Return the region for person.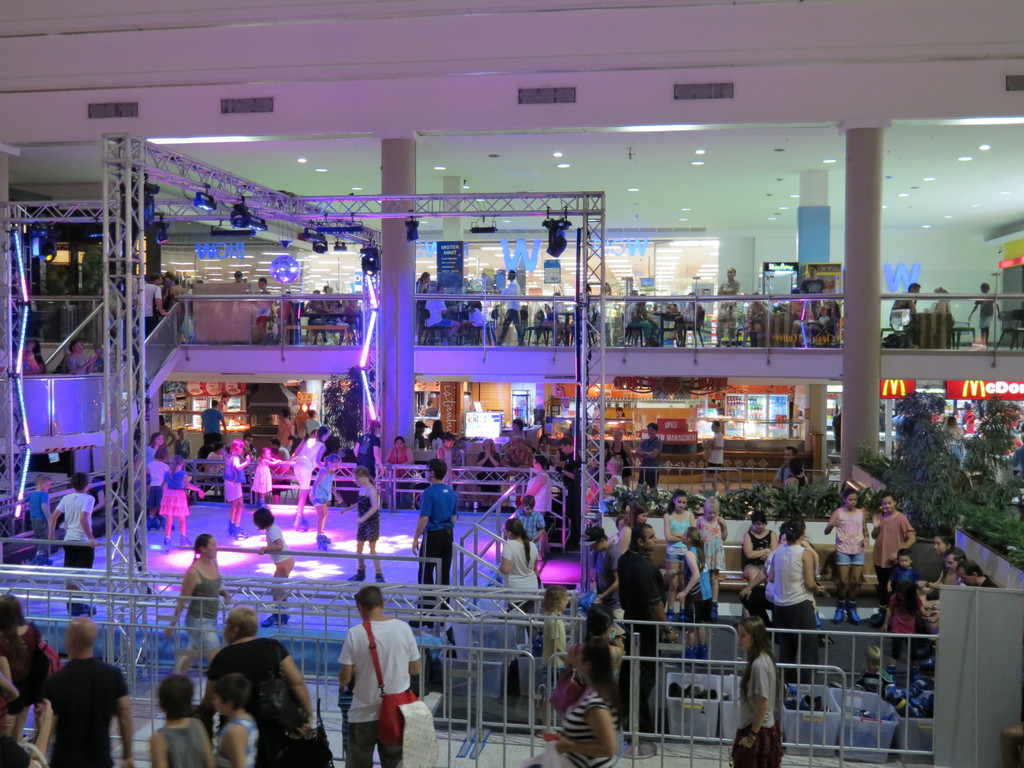
bbox=[788, 300, 831, 346].
